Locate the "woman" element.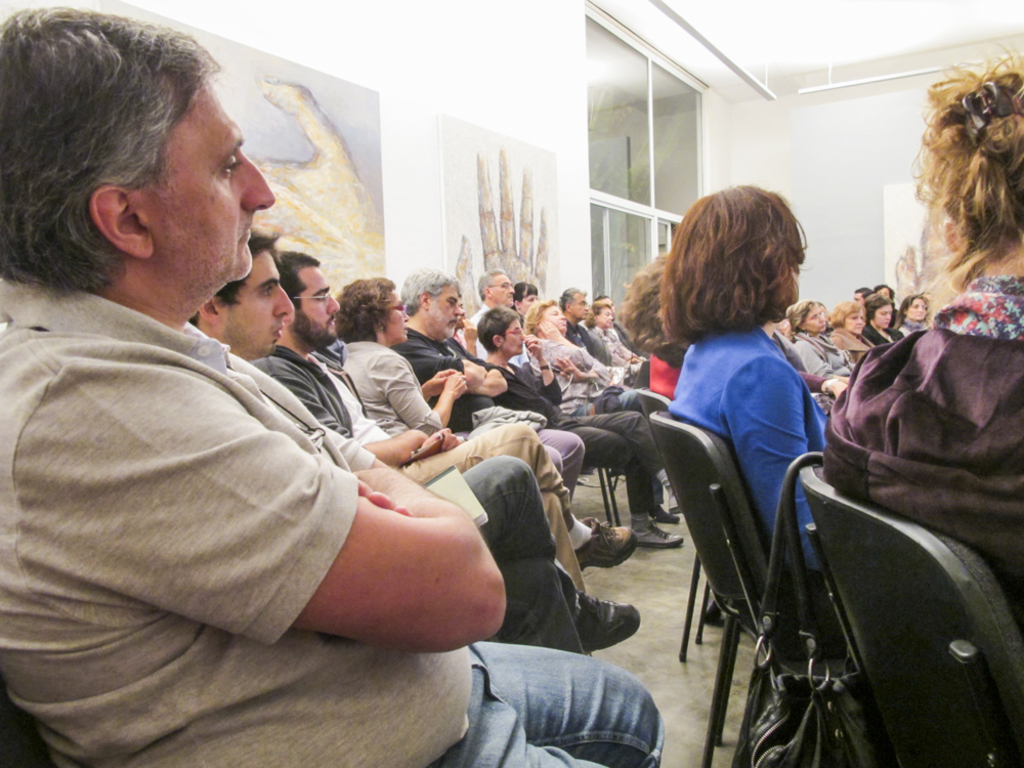
Element bbox: bbox=[829, 301, 874, 366].
